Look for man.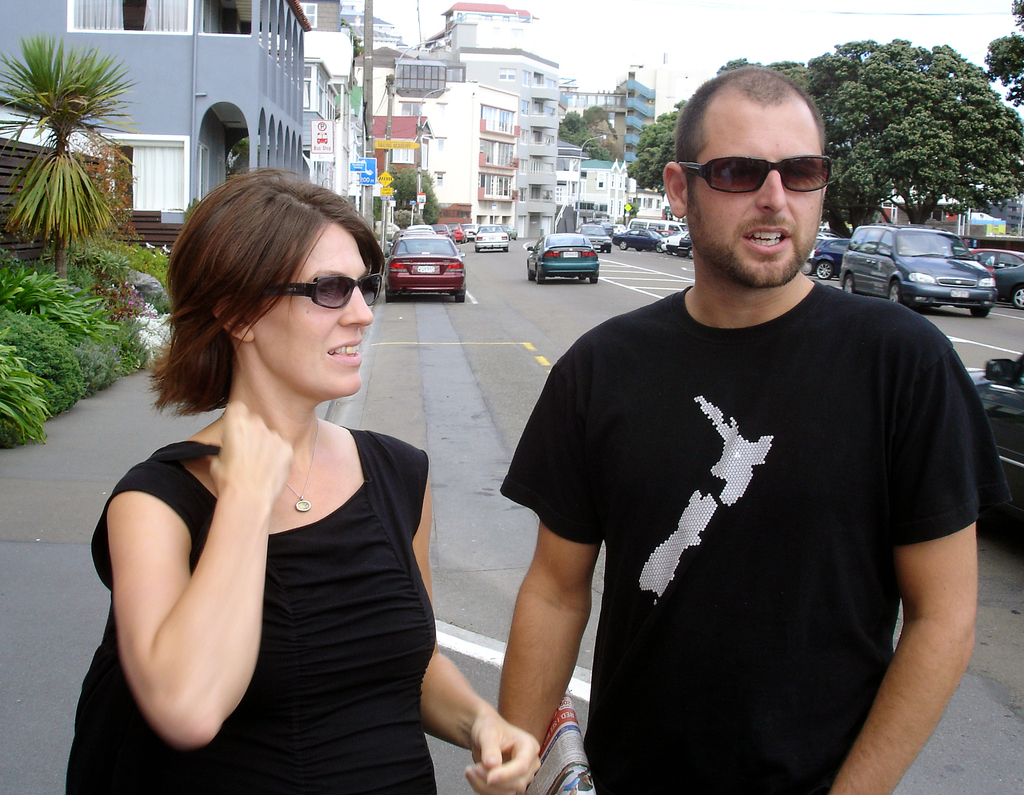
Found: [left=504, top=66, right=996, bottom=778].
